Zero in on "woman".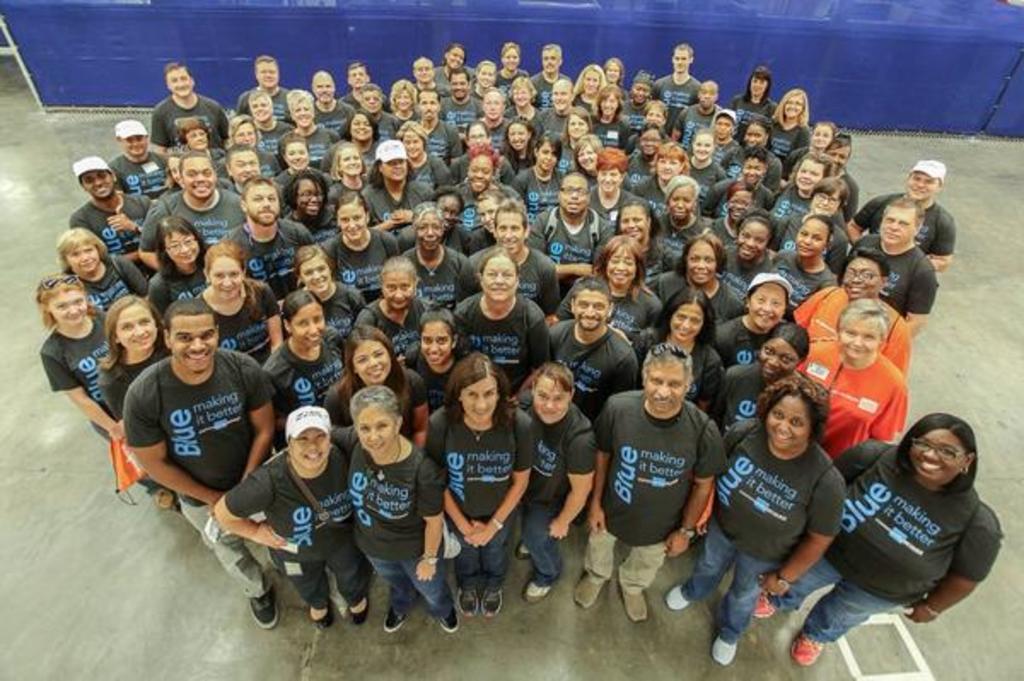
Zeroed in: box=[662, 377, 847, 667].
